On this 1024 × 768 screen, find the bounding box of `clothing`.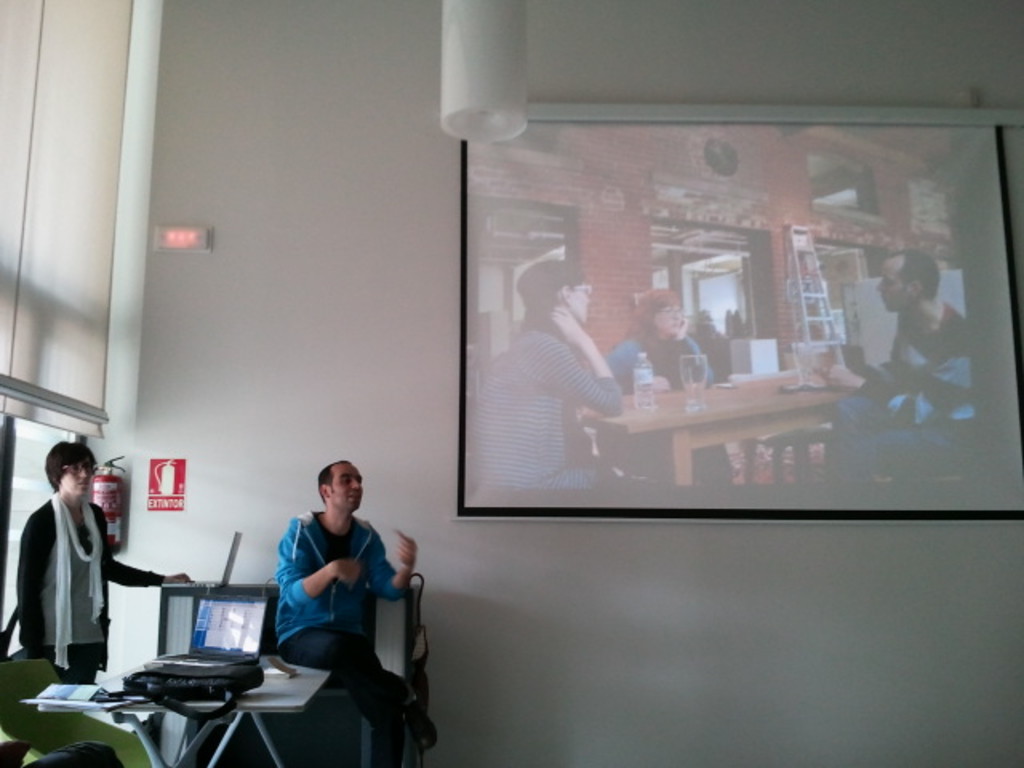
Bounding box: box=[602, 334, 730, 486].
